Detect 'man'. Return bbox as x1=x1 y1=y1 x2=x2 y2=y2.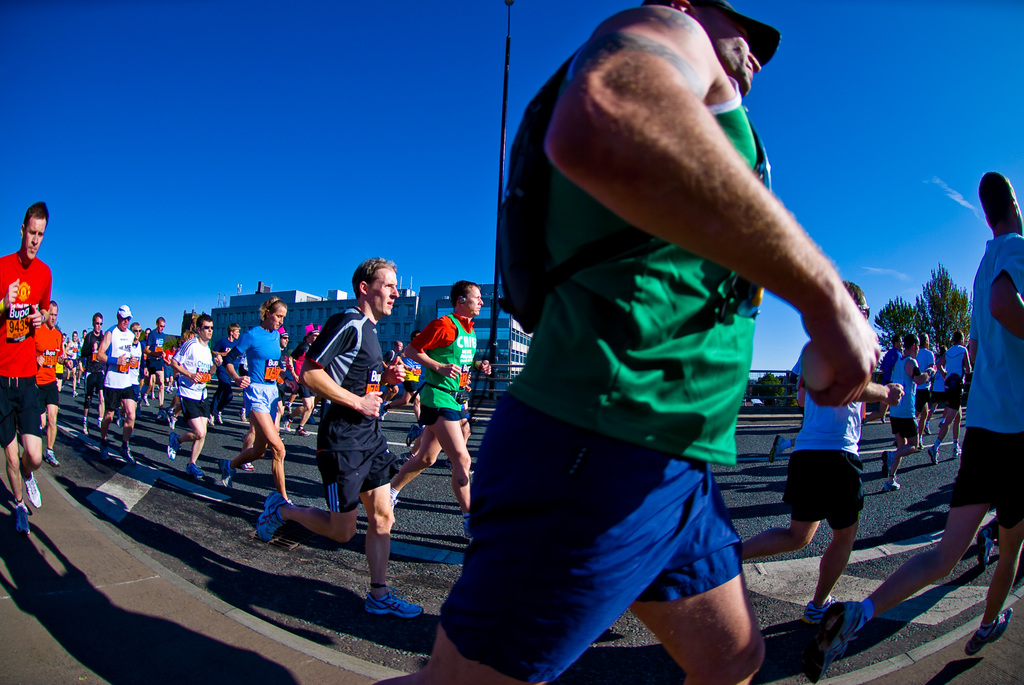
x1=216 y1=324 x2=243 y2=427.
